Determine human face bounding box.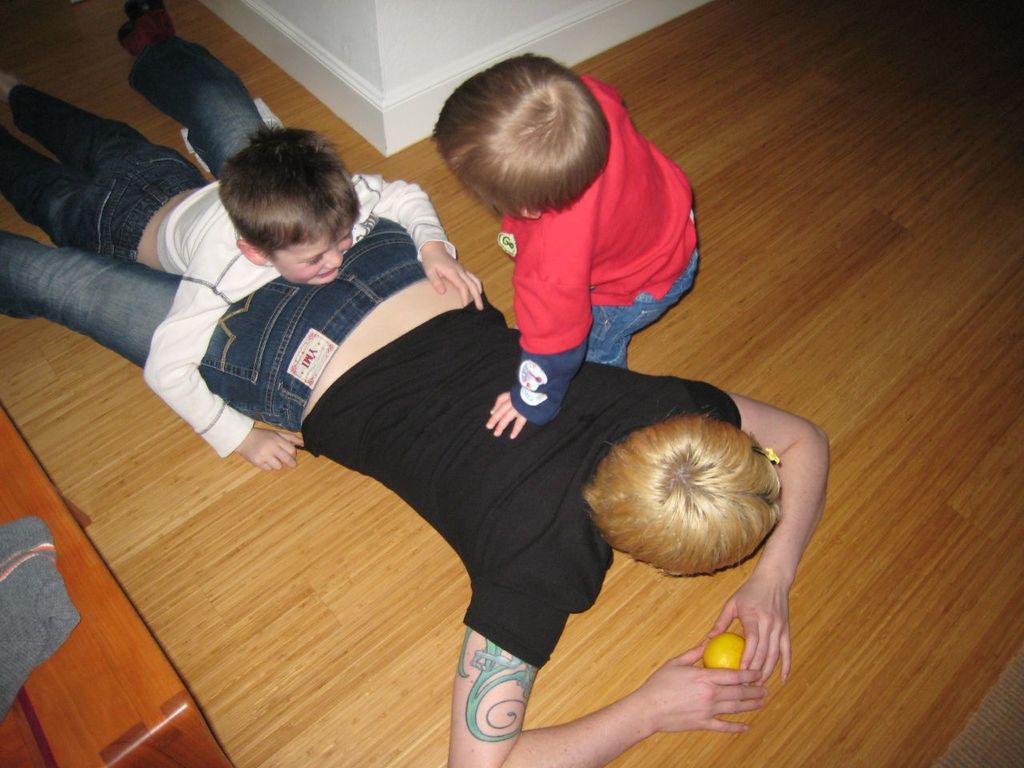
Determined: {"x1": 274, "y1": 234, "x2": 351, "y2": 287}.
